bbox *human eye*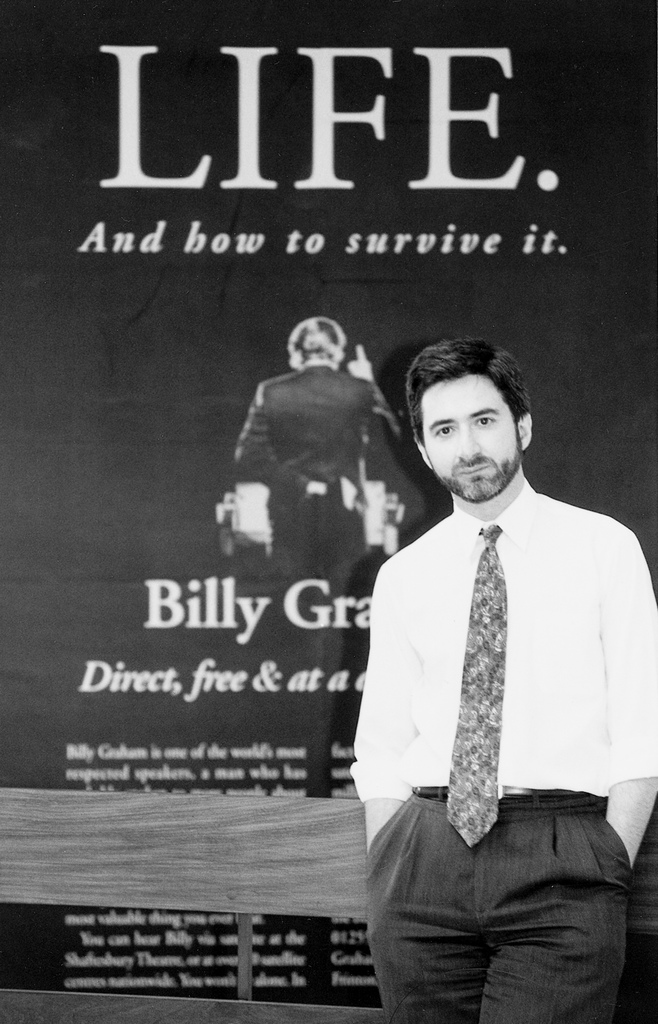
bbox=[435, 425, 454, 439]
